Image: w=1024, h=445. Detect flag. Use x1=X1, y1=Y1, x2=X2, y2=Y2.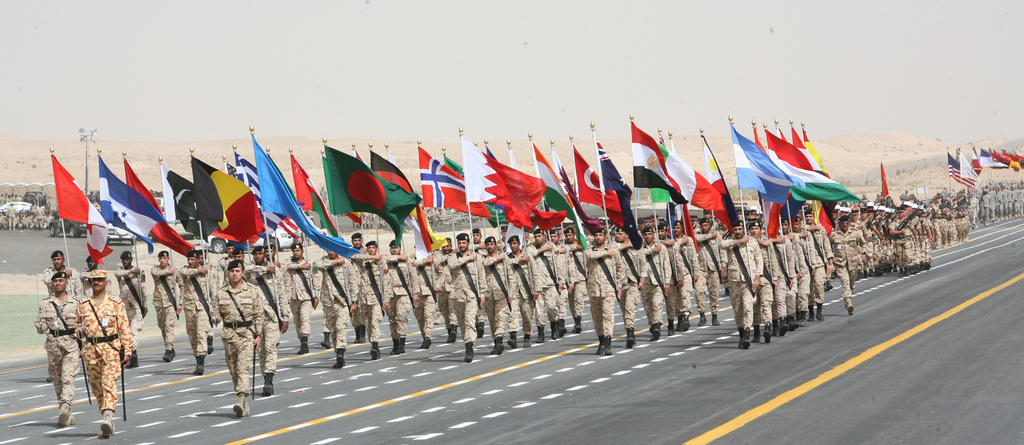
x1=318, y1=153, x2=364, y2=224.
